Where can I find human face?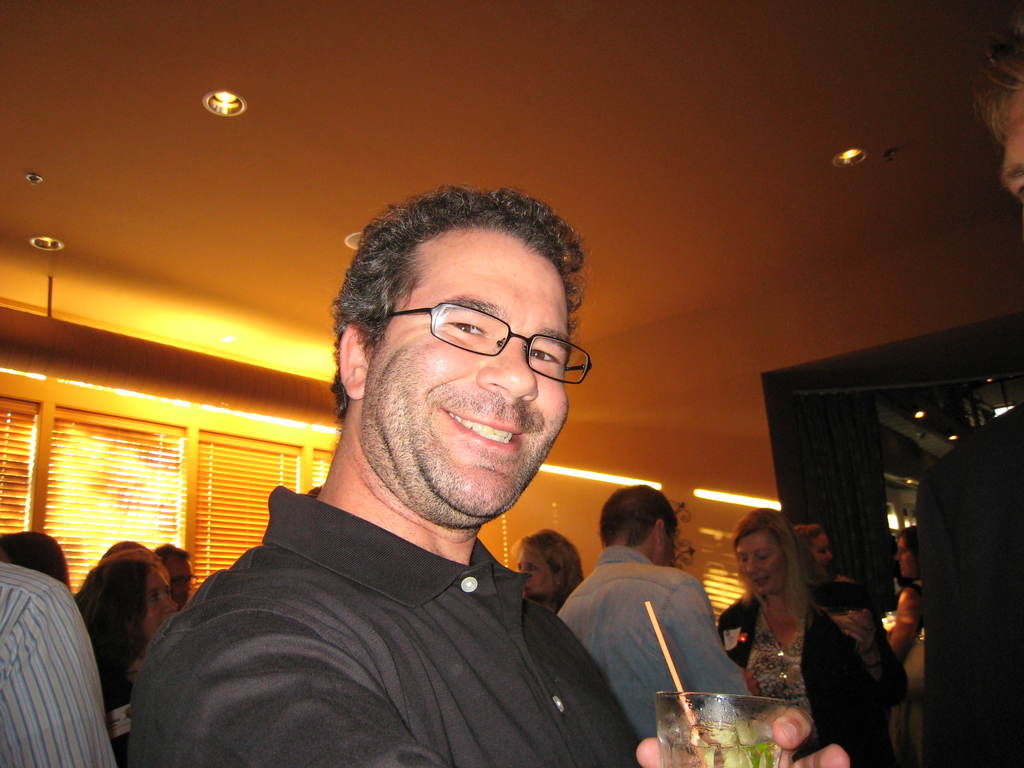
You can find it at <box>666,521,678,564</box>.
